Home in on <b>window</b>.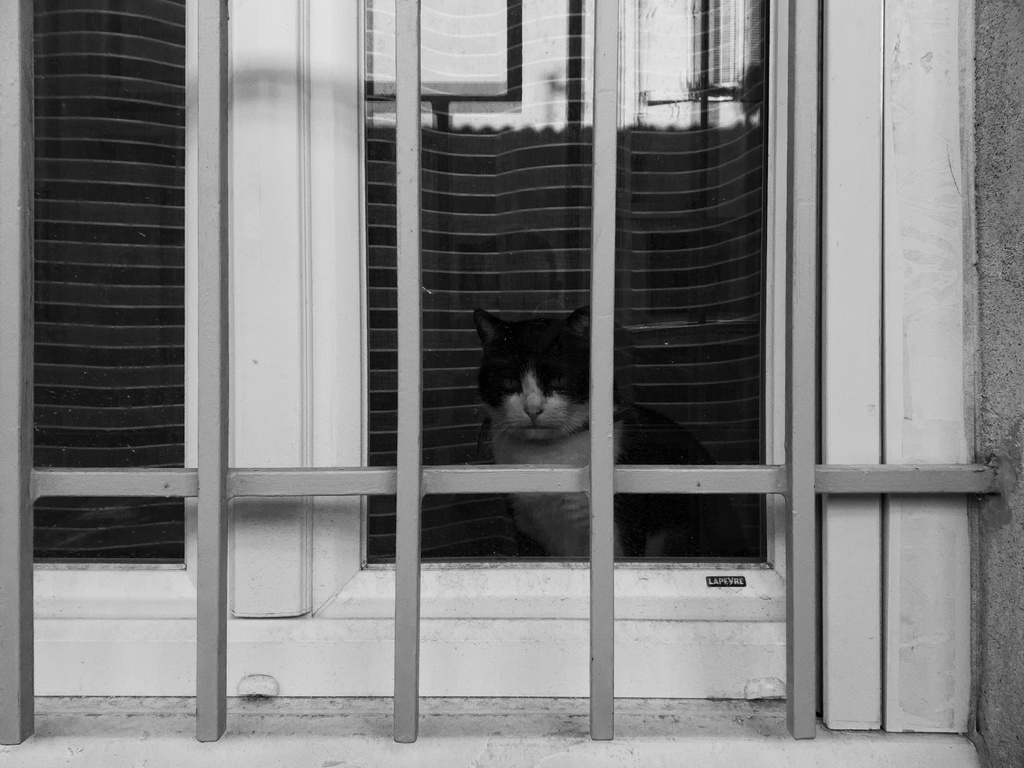
Homed in at detection(11, 2, 1023, 767).
